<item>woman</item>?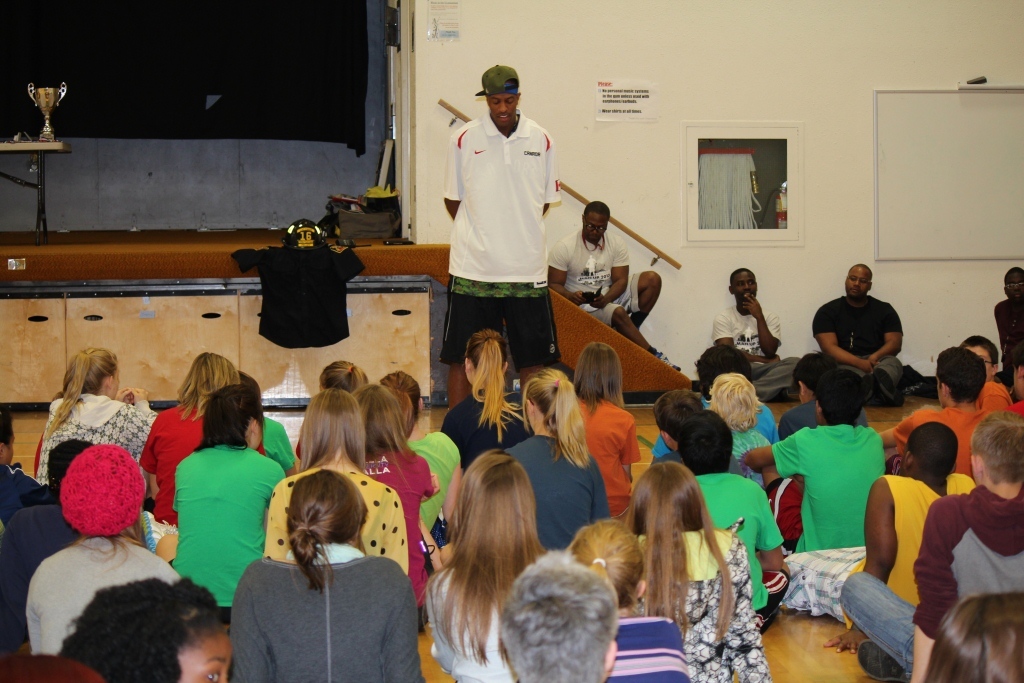
bbox(625, 451, 768, 682)
